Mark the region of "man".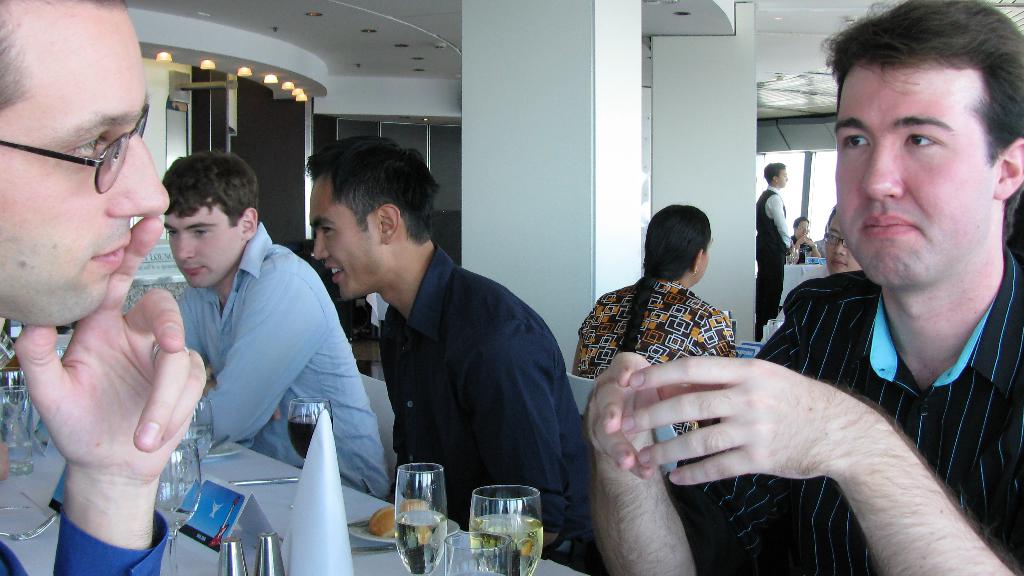
Region: {"x1": 304, "y1": 127, "x2": 593, "y2": 561}.
